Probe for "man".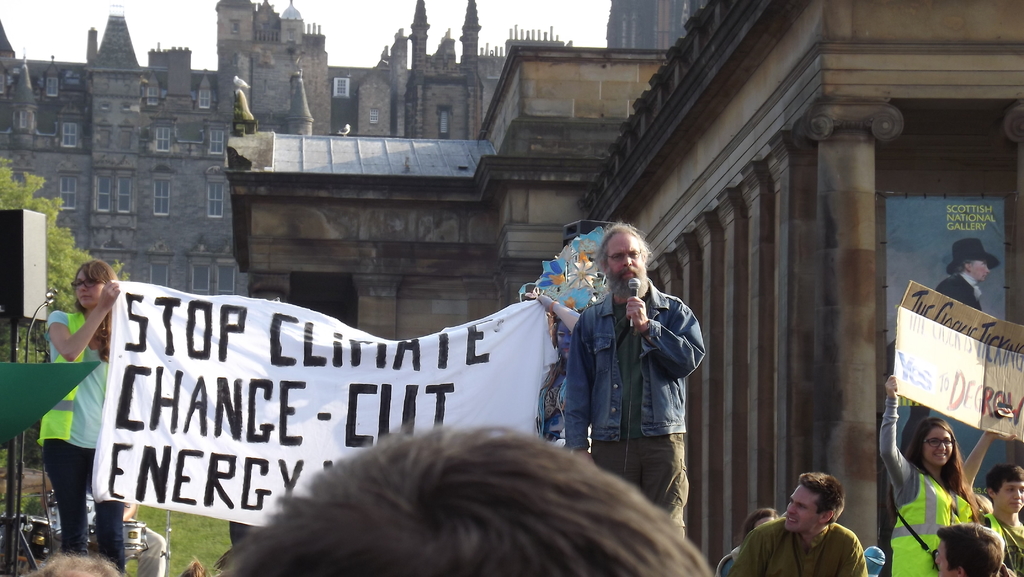
Probe result: 936:523:1006:576.
